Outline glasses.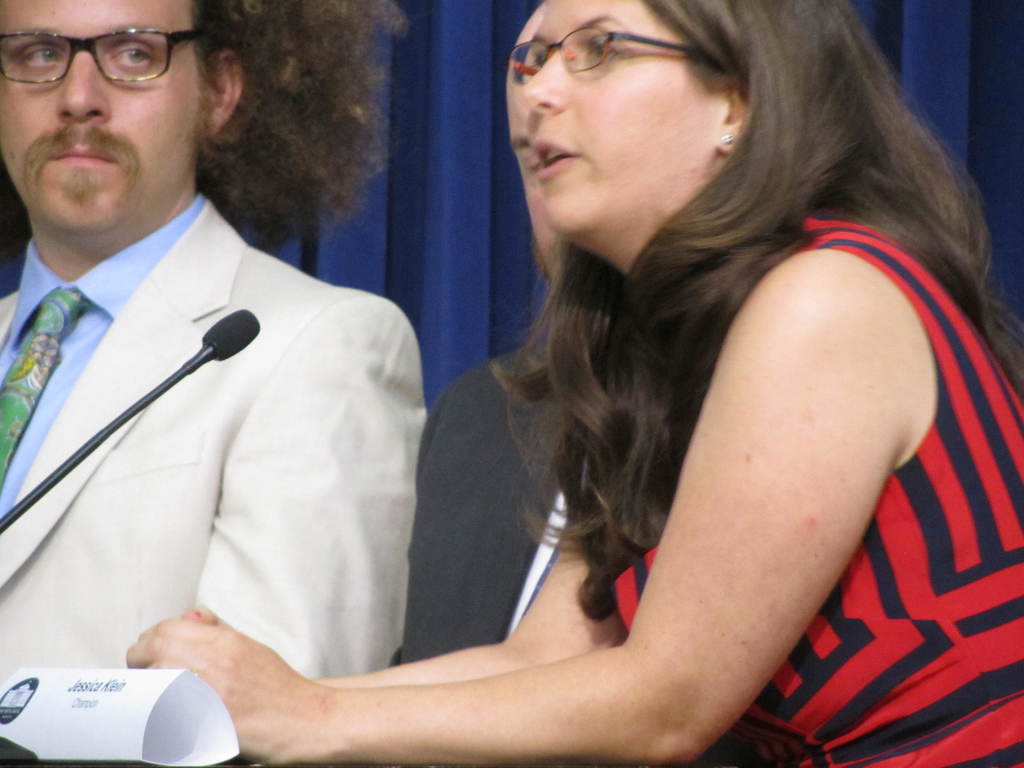
Outline: 4/21/189/81.
